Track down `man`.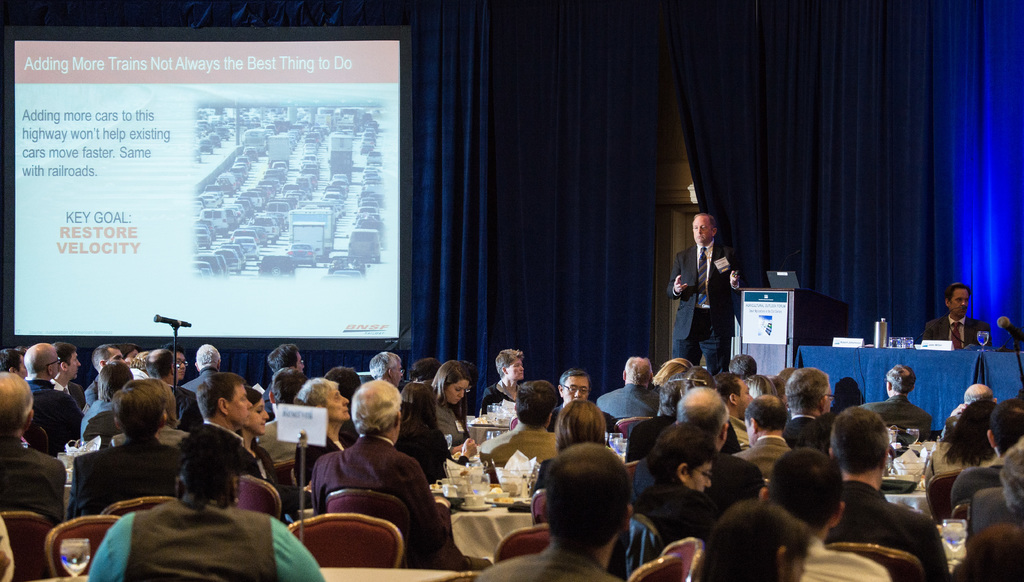
Tracked to 758 444 897 581.
